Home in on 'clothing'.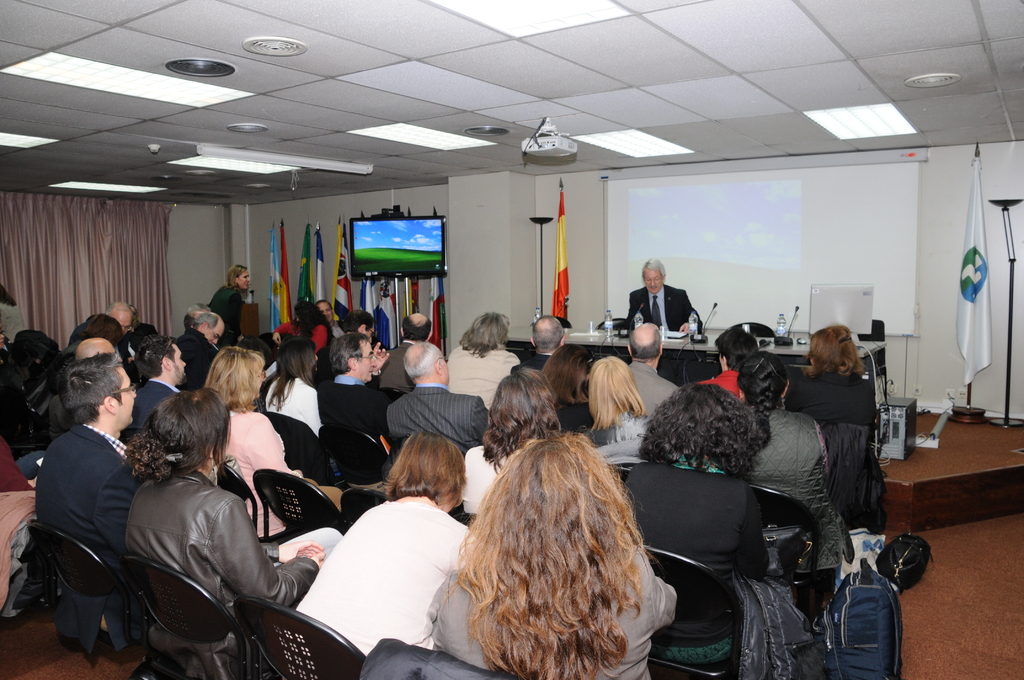
Homed in at bbox=[752, 407, 847, 611].
